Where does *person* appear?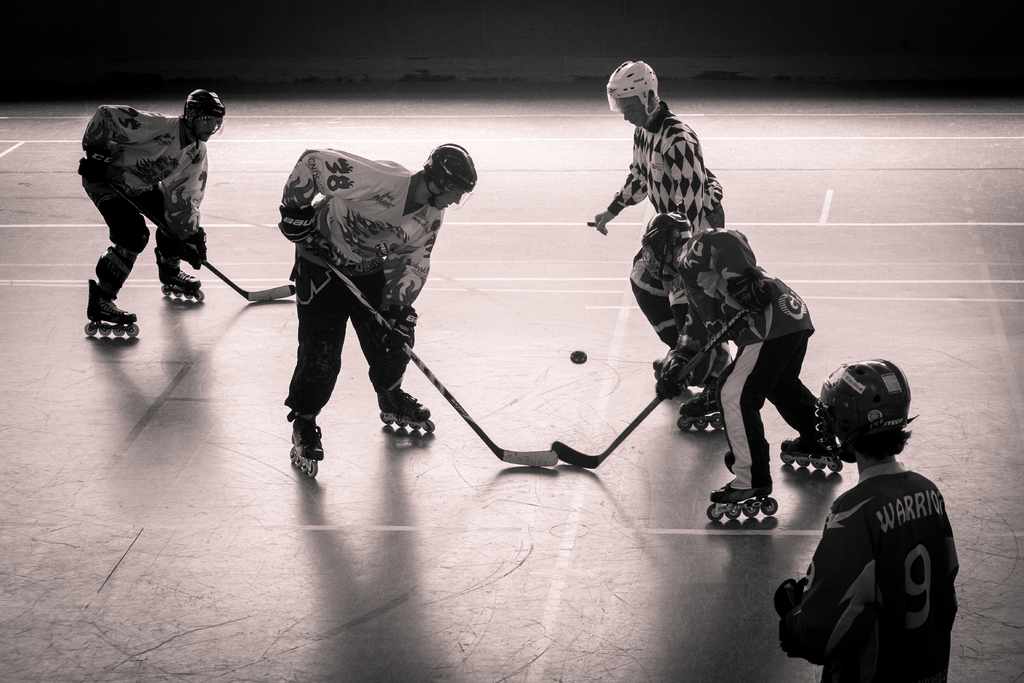
Appears at region(282, 145, 475, 456).
